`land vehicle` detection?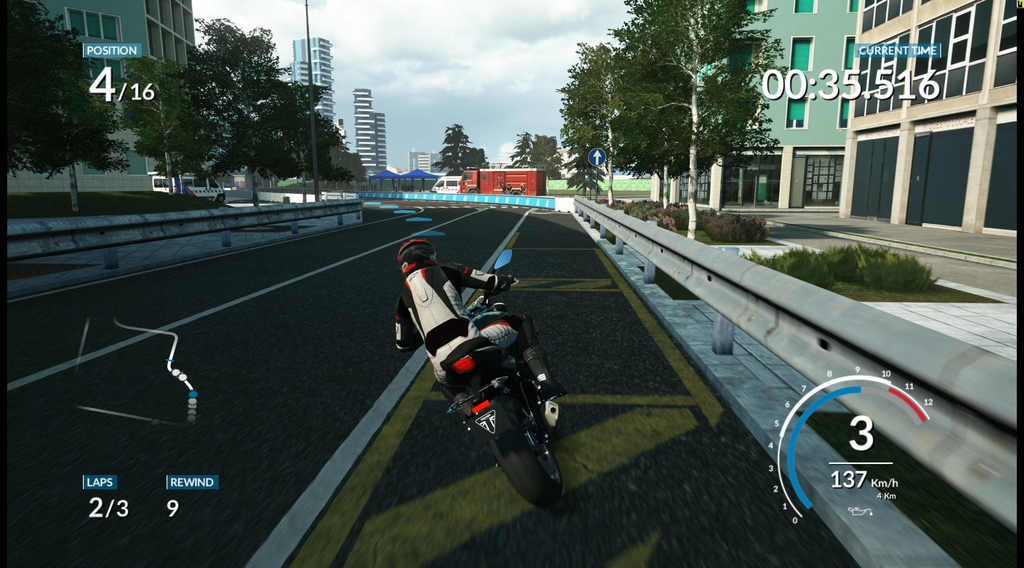
460 170 550 197
